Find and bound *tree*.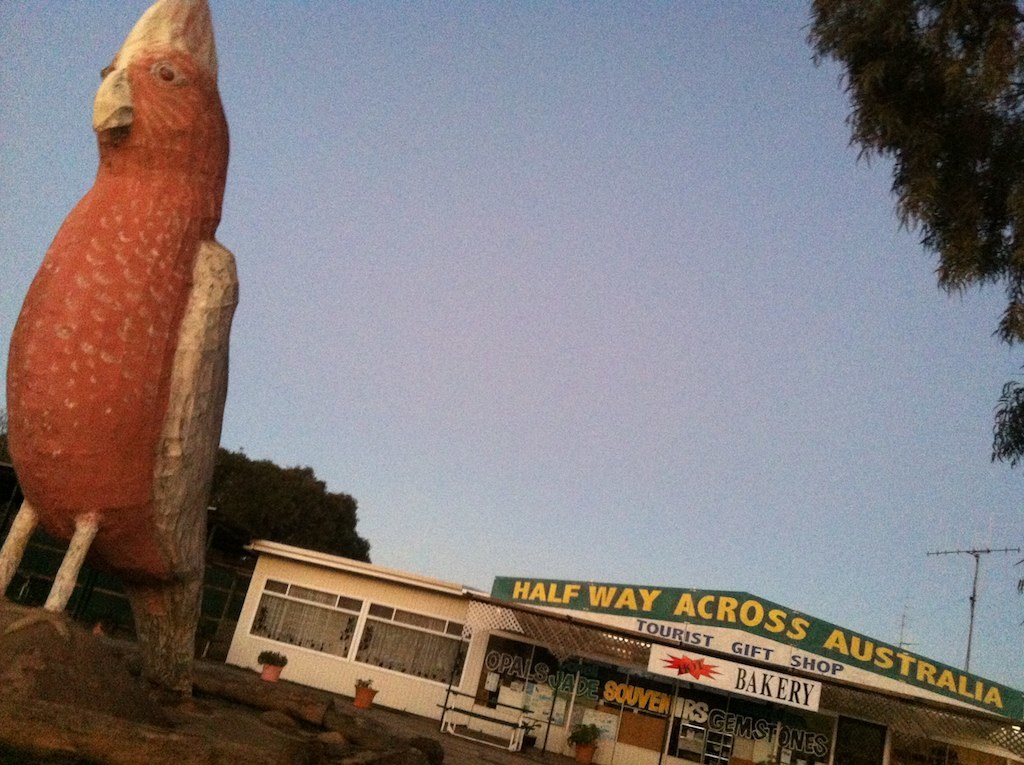
Bound: bbox=(211, 445, 384, 611).
